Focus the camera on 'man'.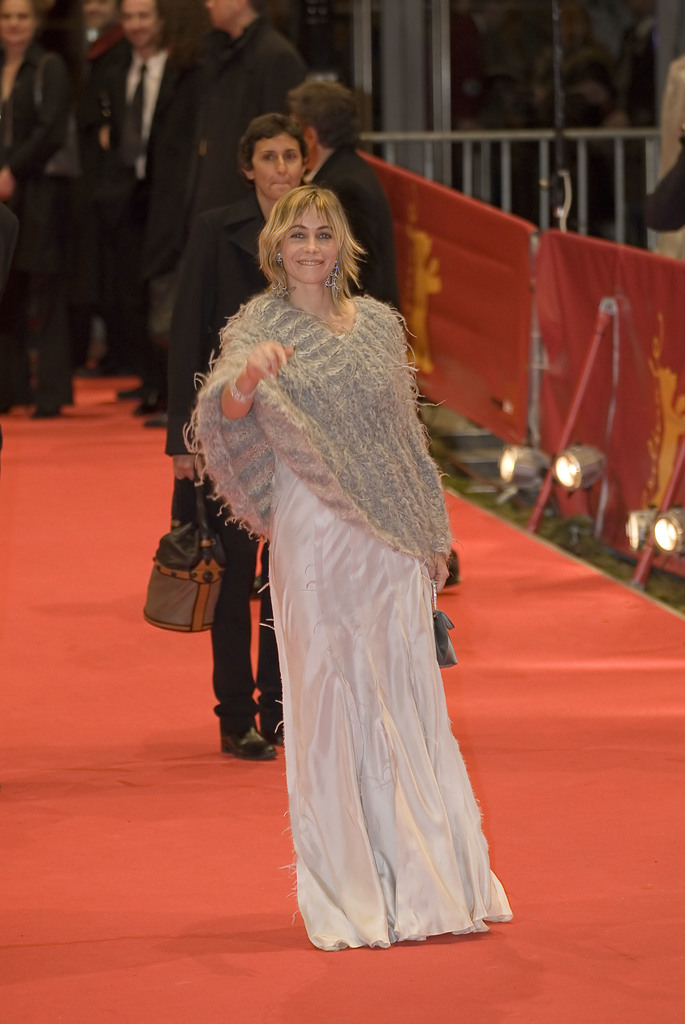
Focus region: (288,84,400,310).
